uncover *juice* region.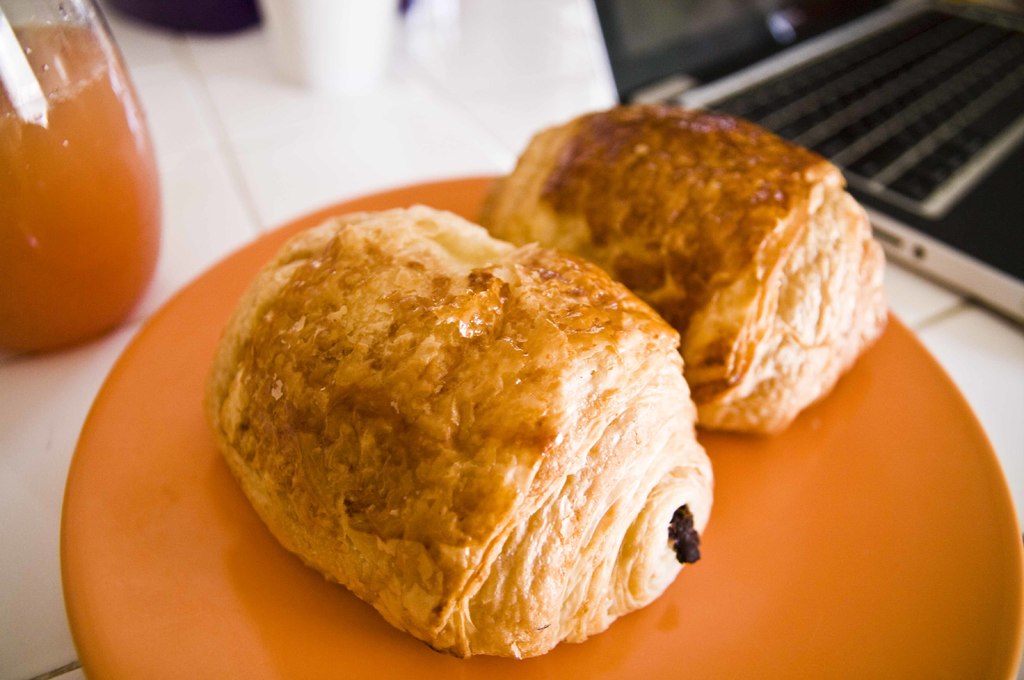
Uncovered: <bbox>0, 10, 186, 391</bbox>.
